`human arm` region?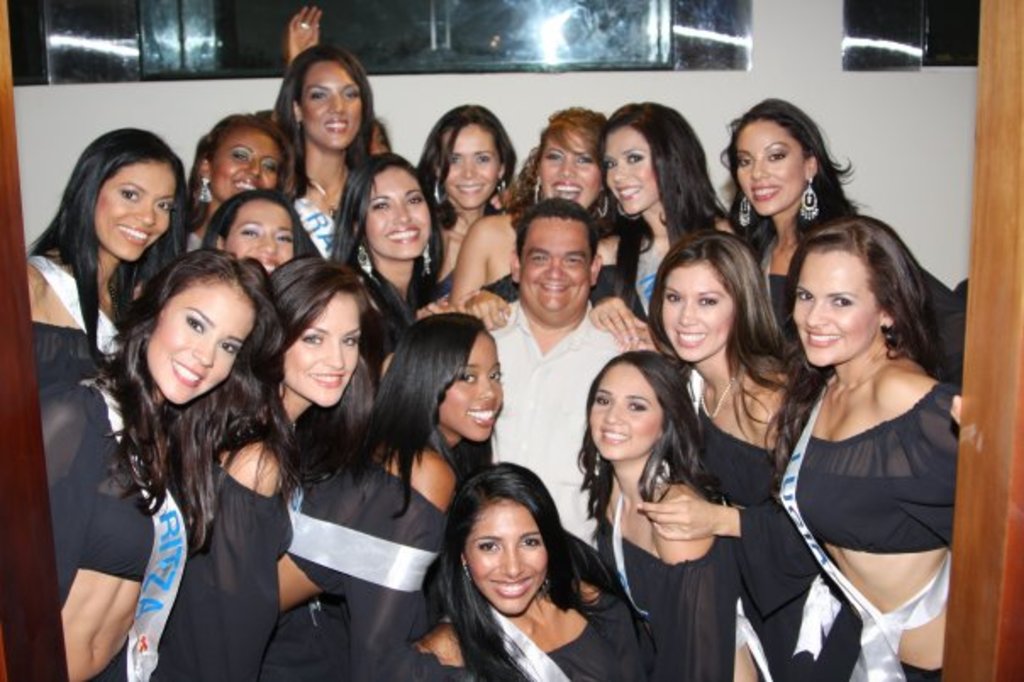
pyautogui.locateOnScreen(283, 5, 336, 68)
